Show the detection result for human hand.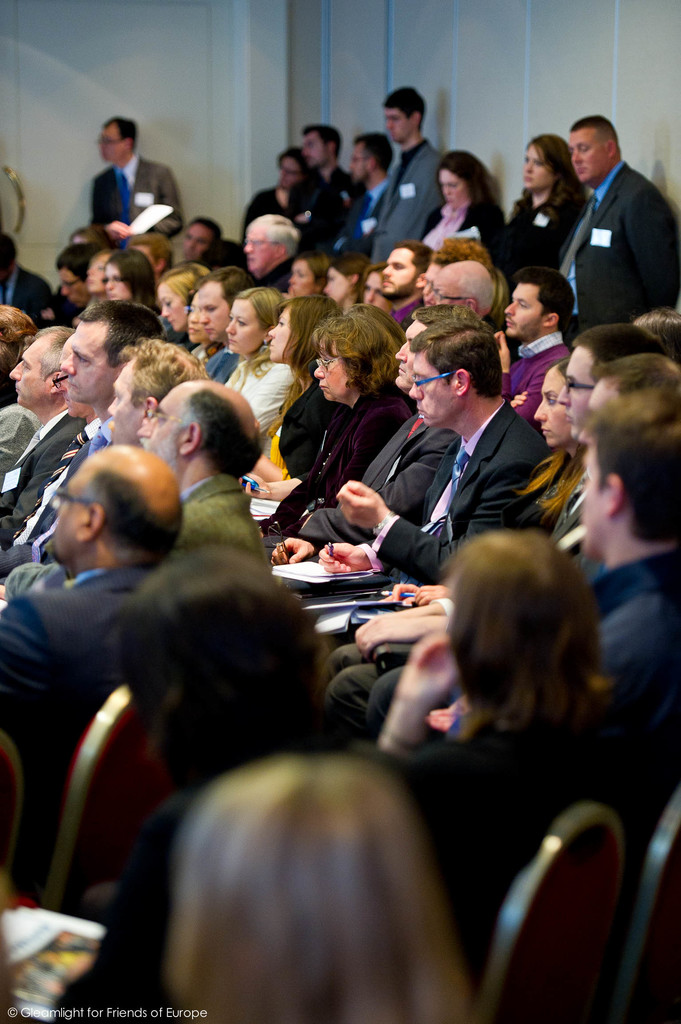
[left=327, top=477, right=389, bottom=526].
